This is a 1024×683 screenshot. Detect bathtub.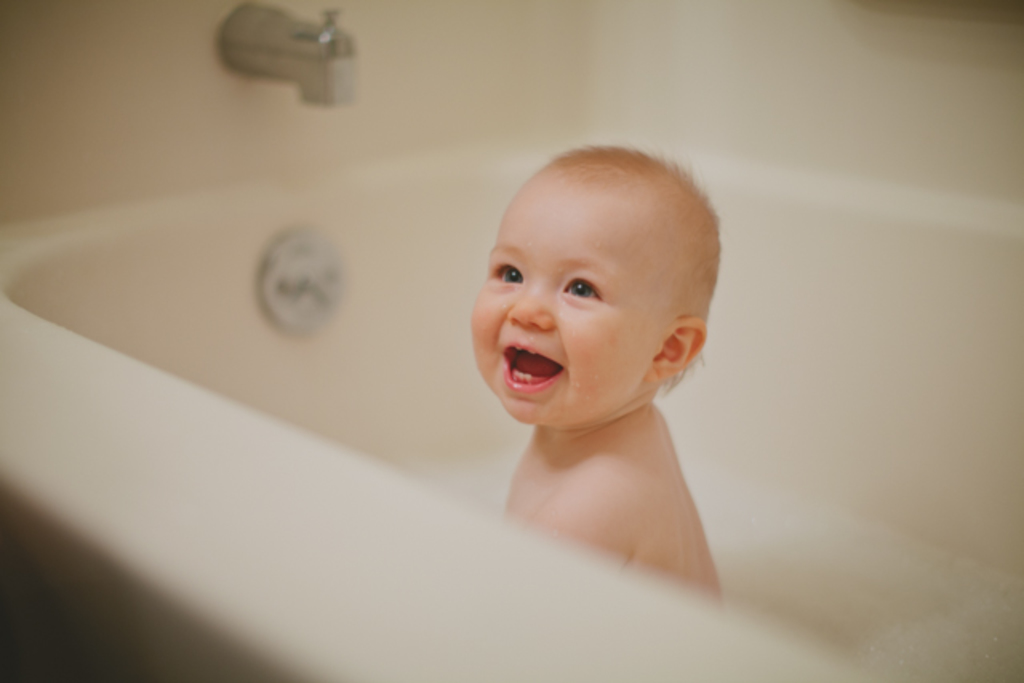
0,0,1022,681.
